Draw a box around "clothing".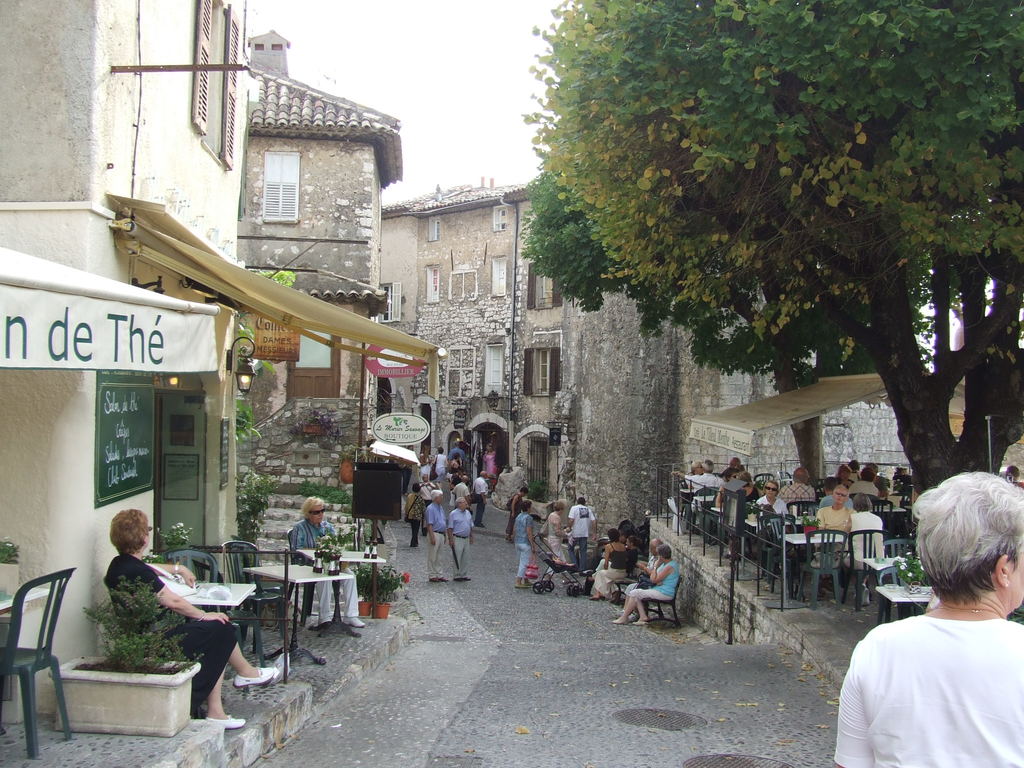
BBox(717, 478, 746, 503).
